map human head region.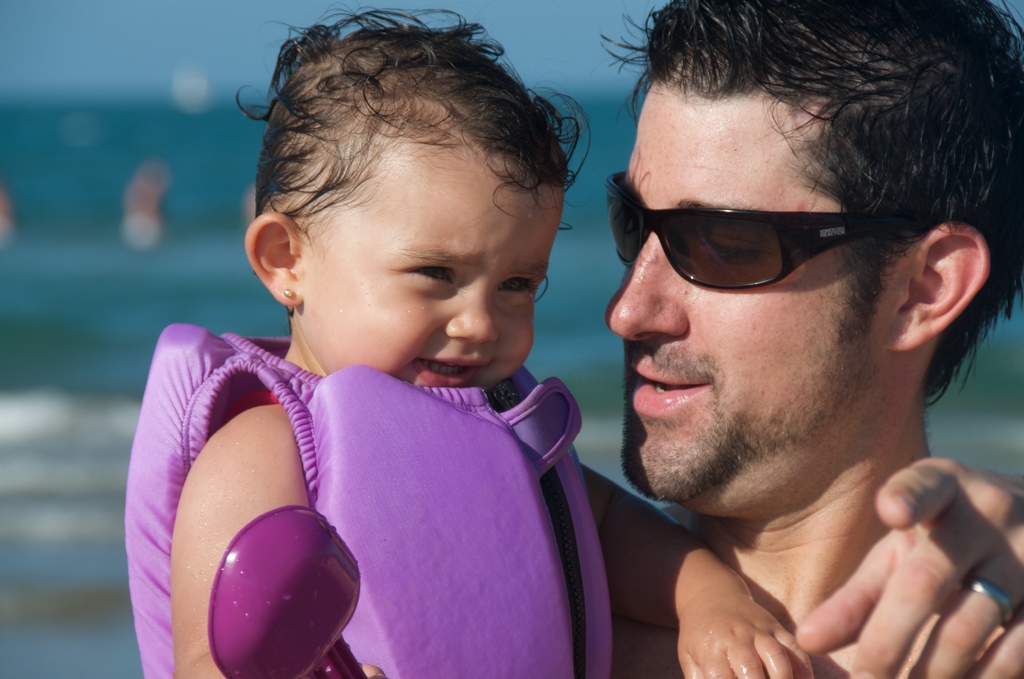
Mapped to bbox(240, 26, 595, 383).
